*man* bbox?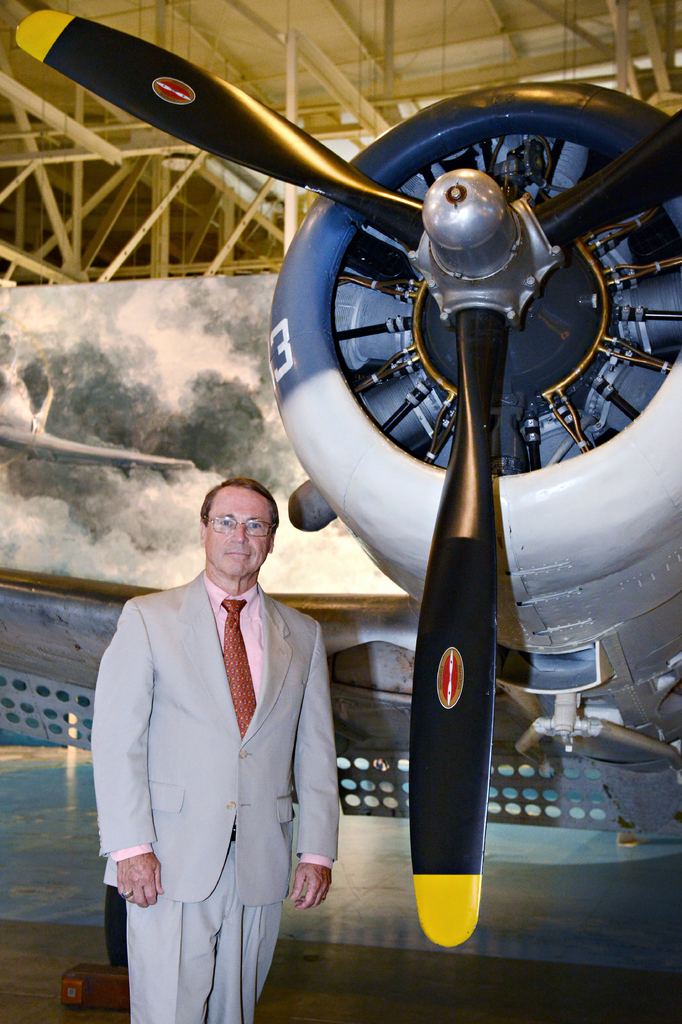
l=95, t=440, r=351, b=1020
